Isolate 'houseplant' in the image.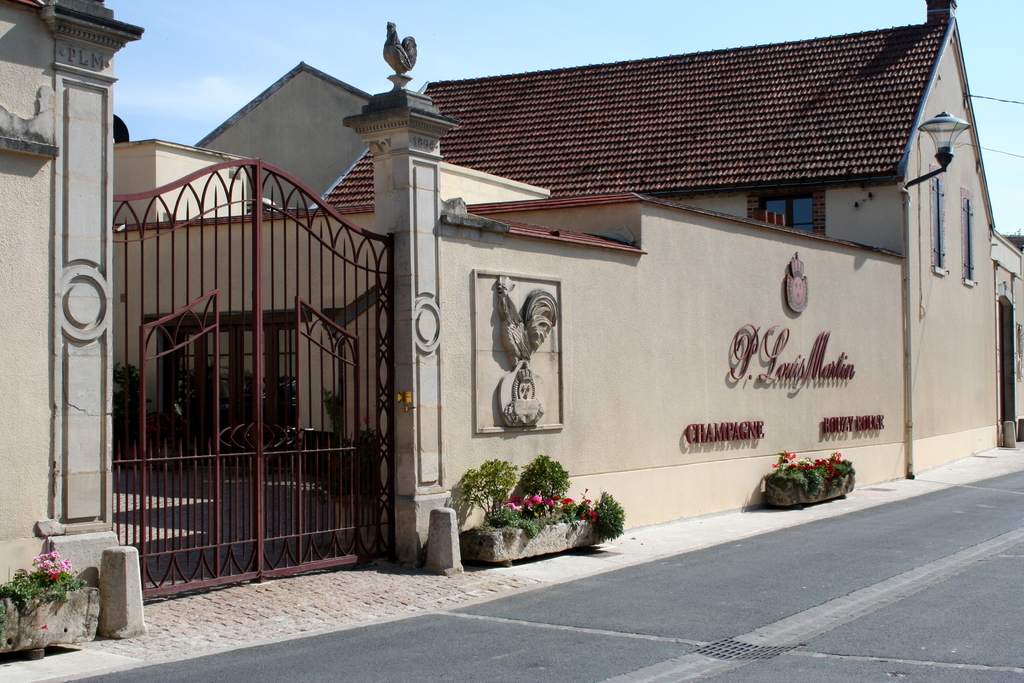
Isolated region: left=0, top=547, right=101, bottom=662.
